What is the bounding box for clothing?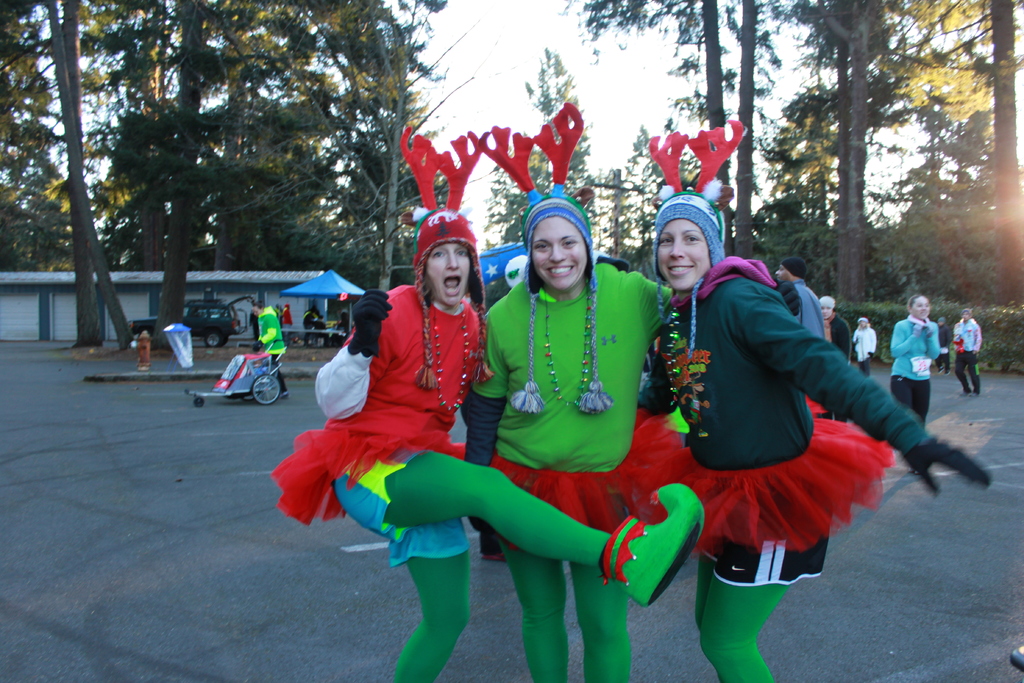
<bbox>461, 264, 672, 682</bbox>.
